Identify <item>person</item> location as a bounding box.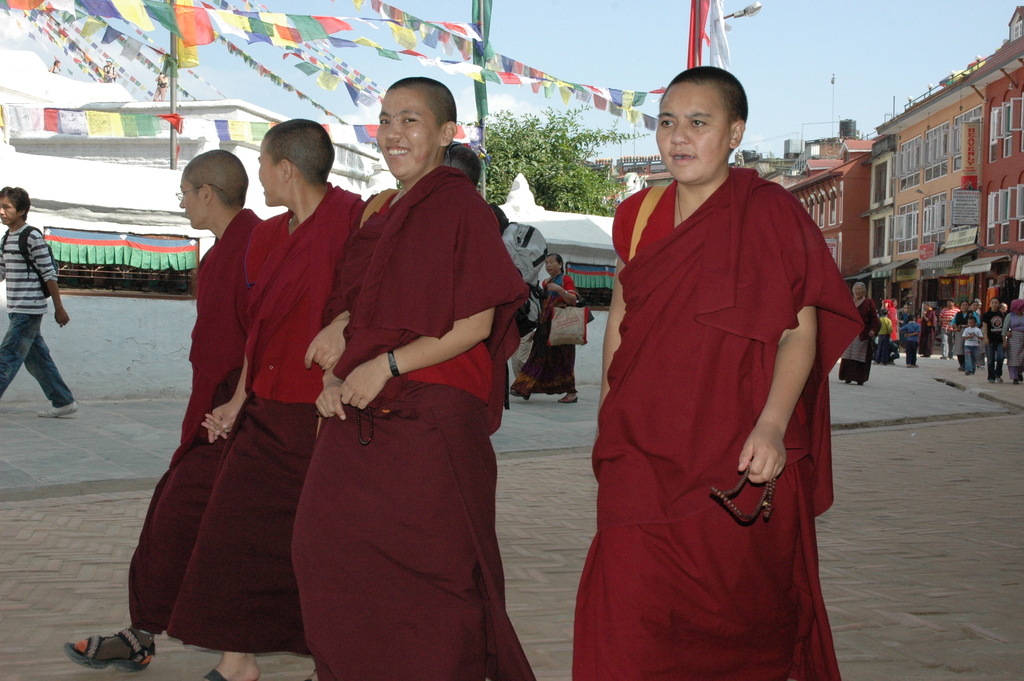
Rect(162, 119, 365, 680).
